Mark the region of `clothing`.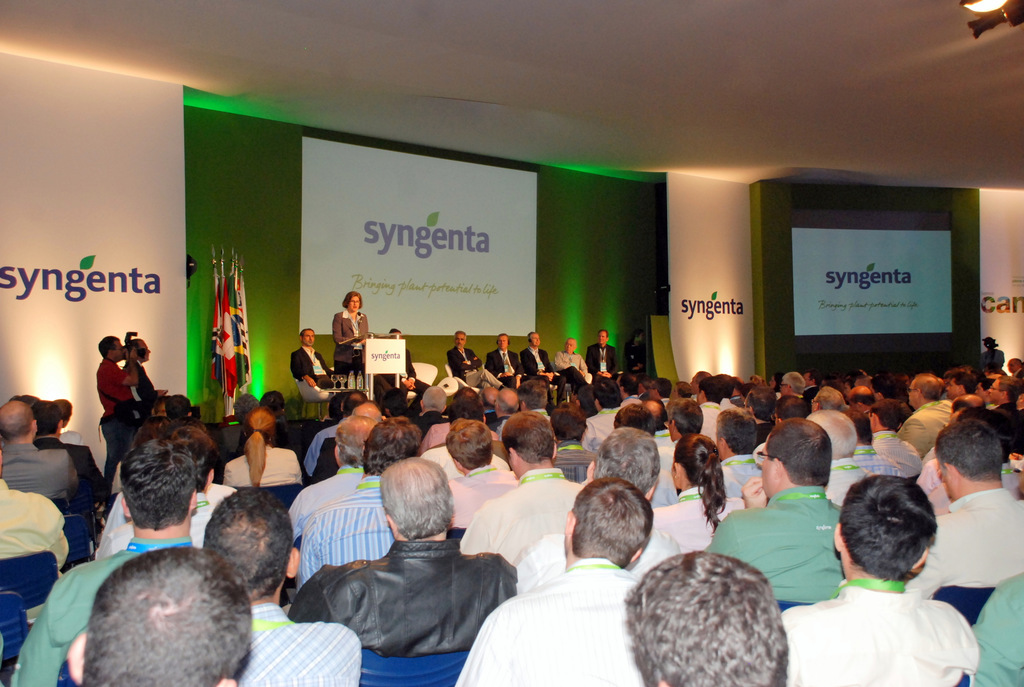
Region: bbox=[588, 340, 620, 397].
